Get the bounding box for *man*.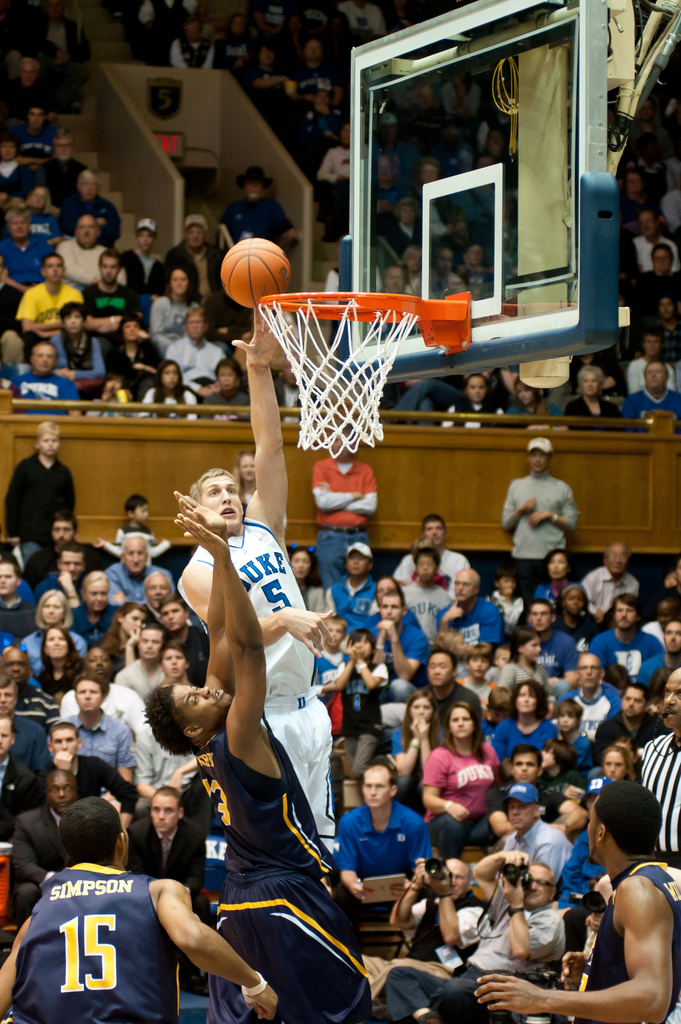
426 236 460 291.
